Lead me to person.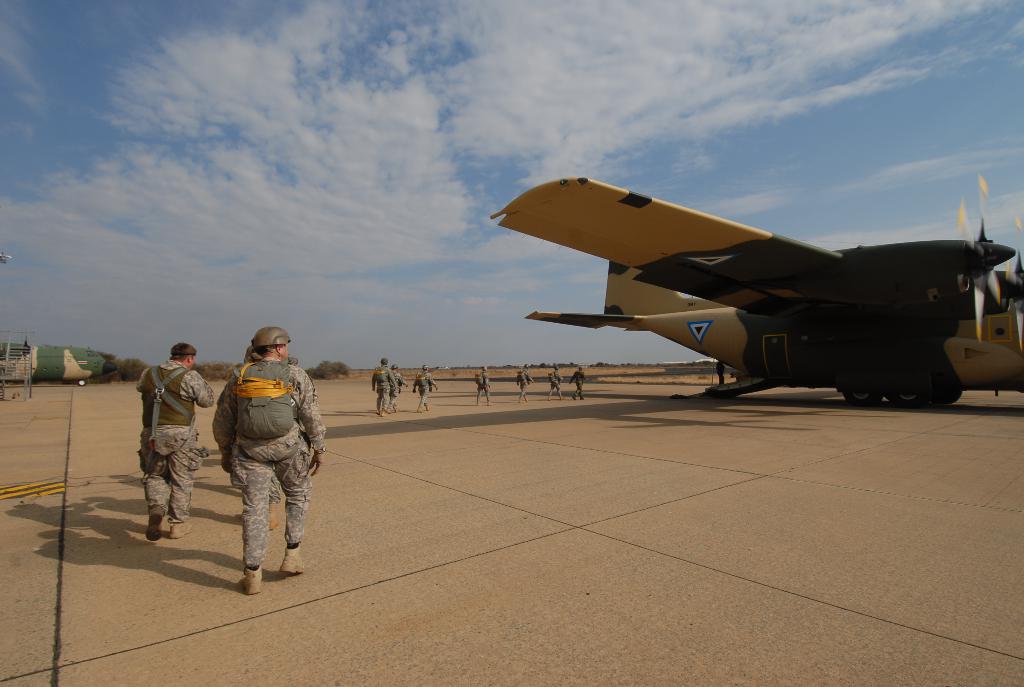
Lead to 390, 365, 404, 400.
